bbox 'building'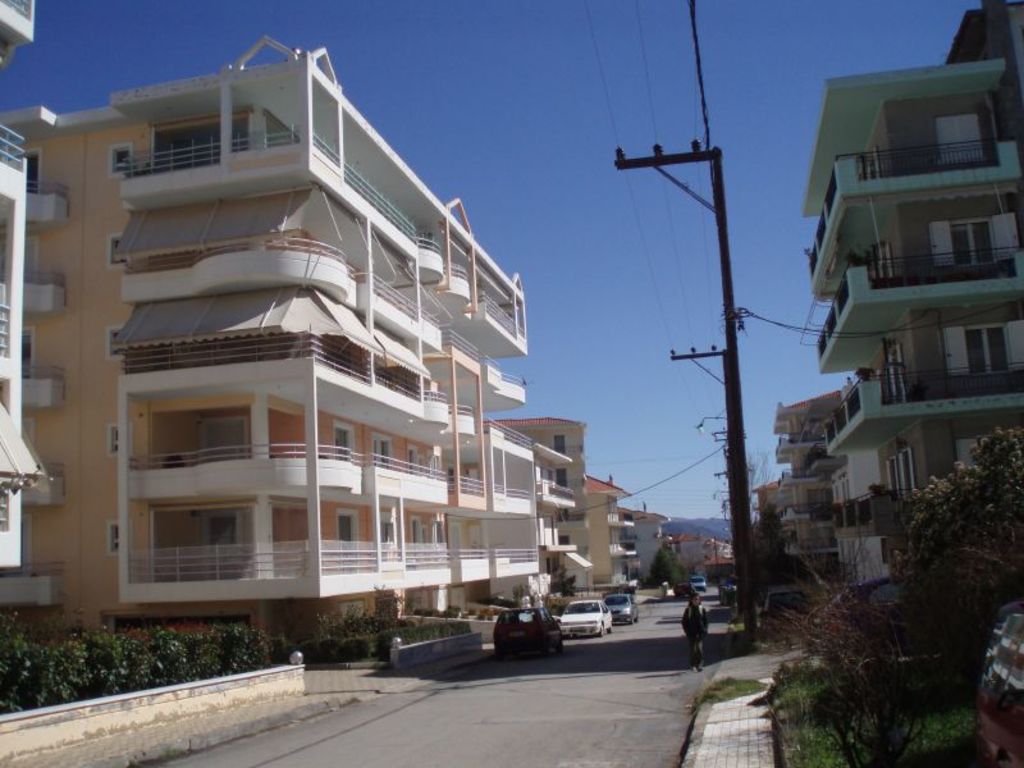
region(662, 525, 737, 589)
